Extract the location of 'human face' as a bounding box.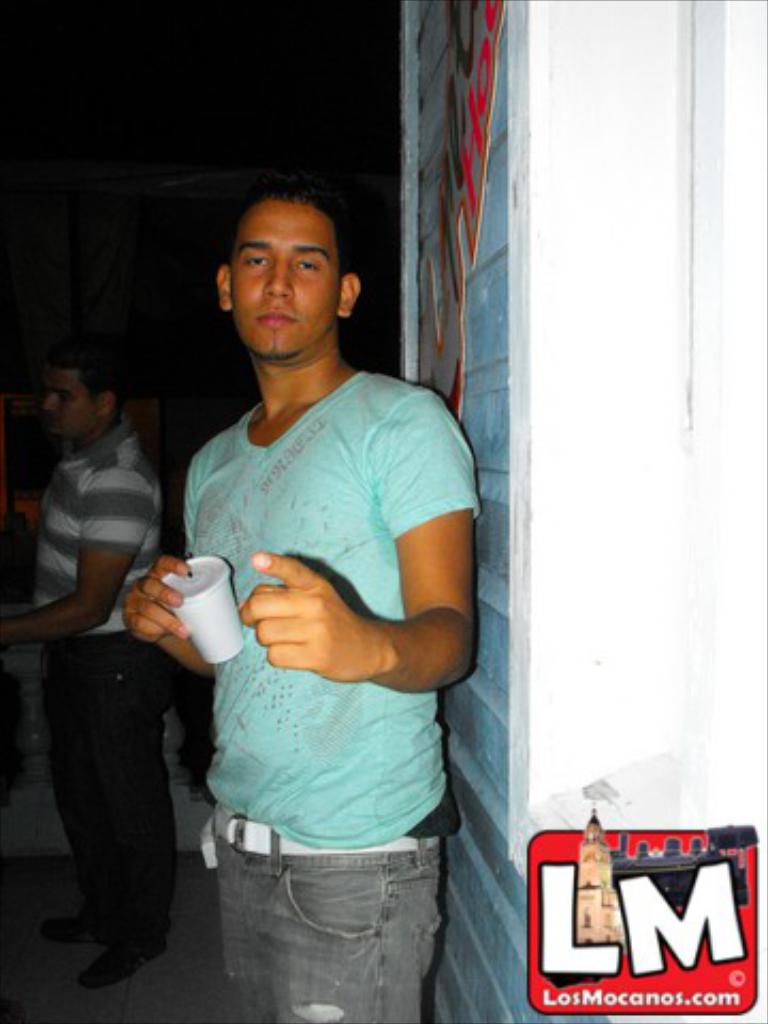
bbox=(34, 369, 96, 444).
